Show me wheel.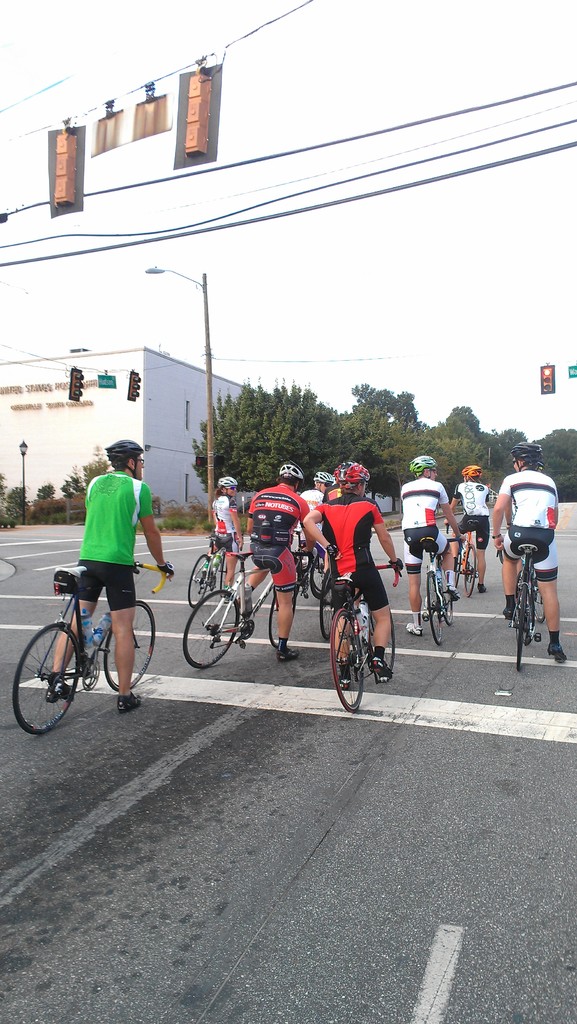
wheel is here: region(15, 620, 70, 733).
